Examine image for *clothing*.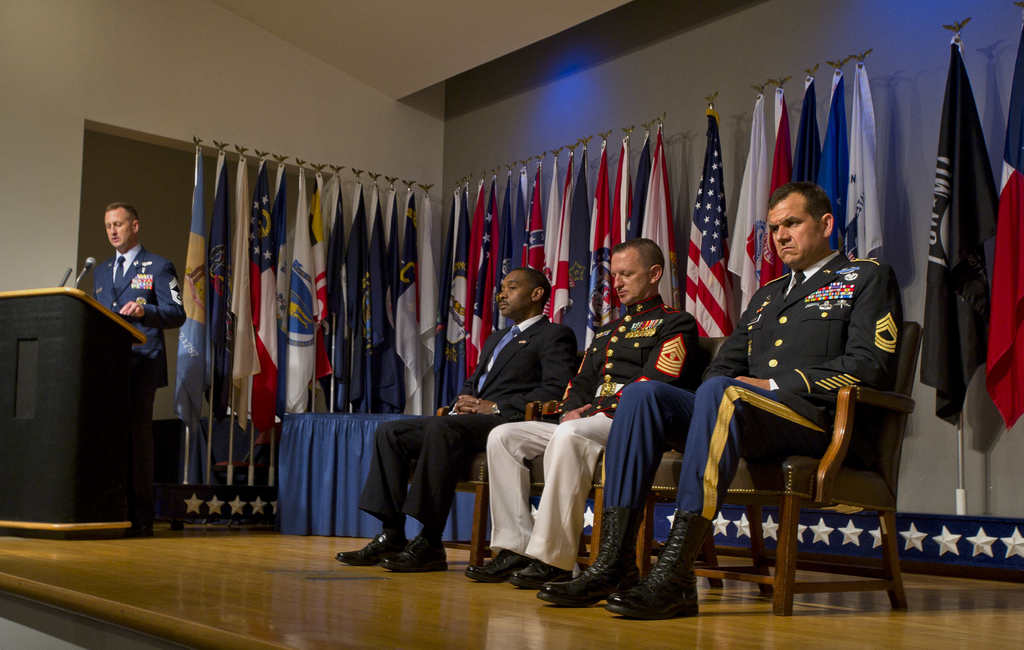
Examination result: <region>84, 234, 181, 508</region>.
